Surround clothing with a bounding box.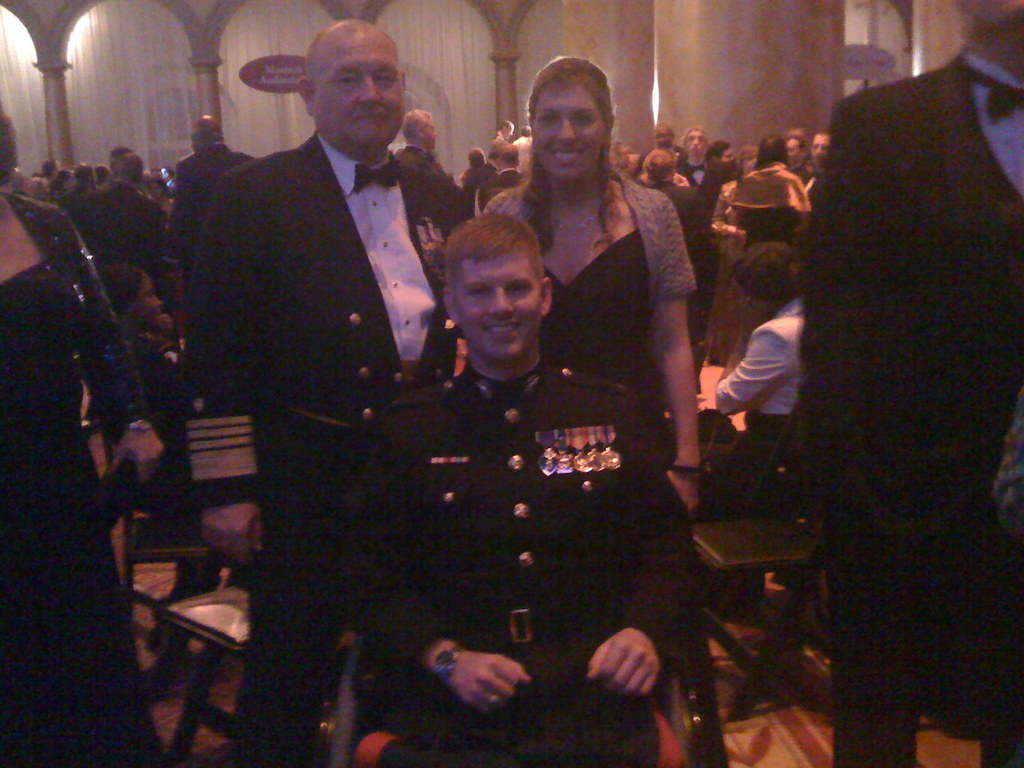
(177,145,252,328).
